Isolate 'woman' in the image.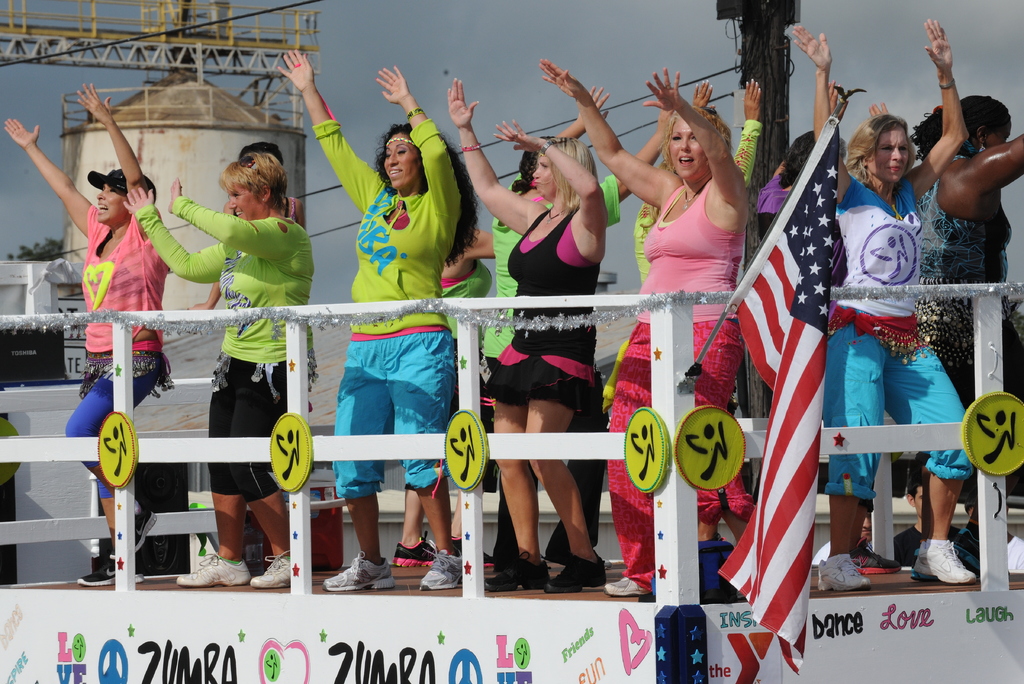
Isolated region: [left=532, top=52, right=750, bottom=601].
